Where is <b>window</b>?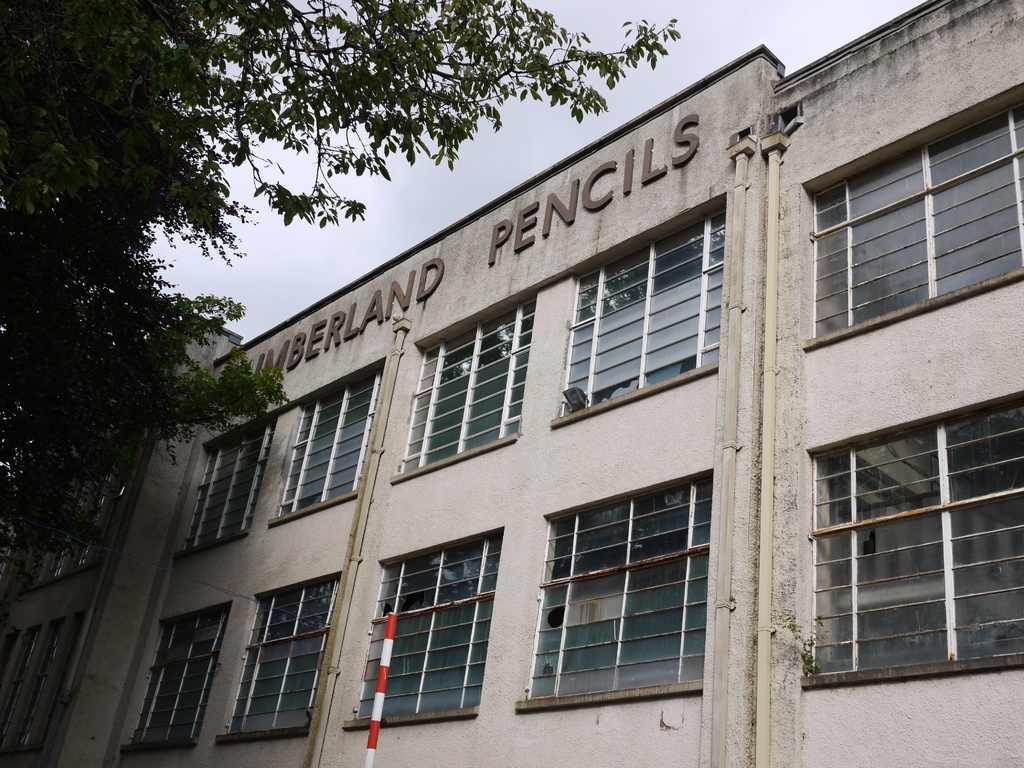
Rect(803, 83, 1023, 347).
